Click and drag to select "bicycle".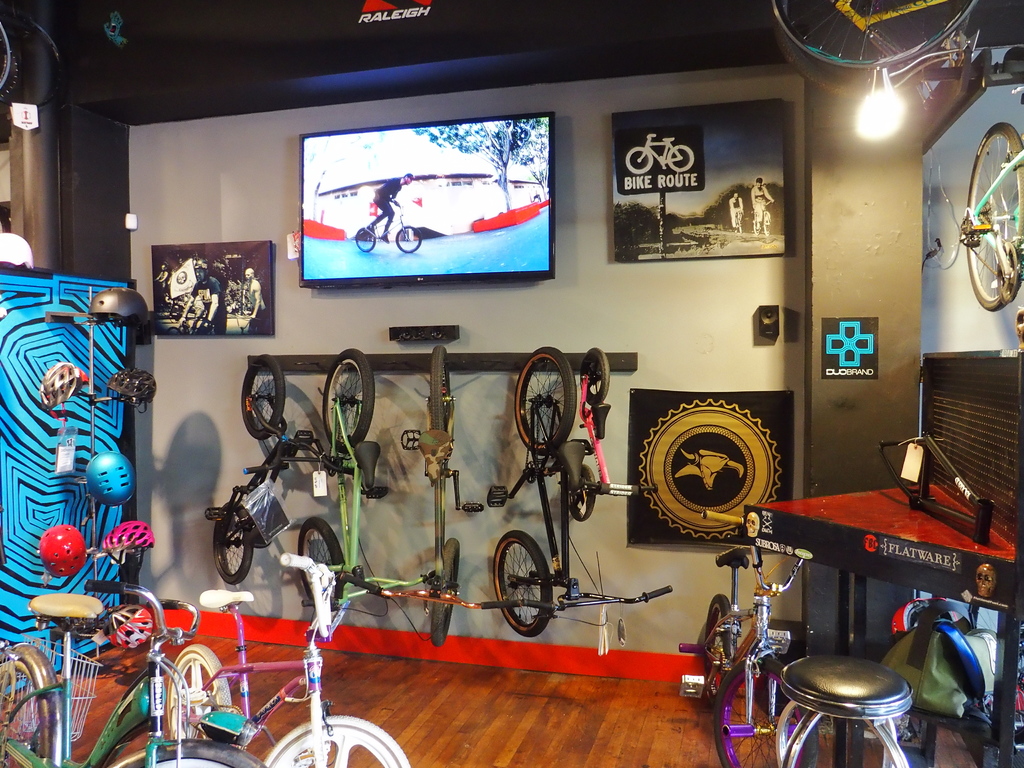
Selection: Rect(383, 347, 504, 647).
